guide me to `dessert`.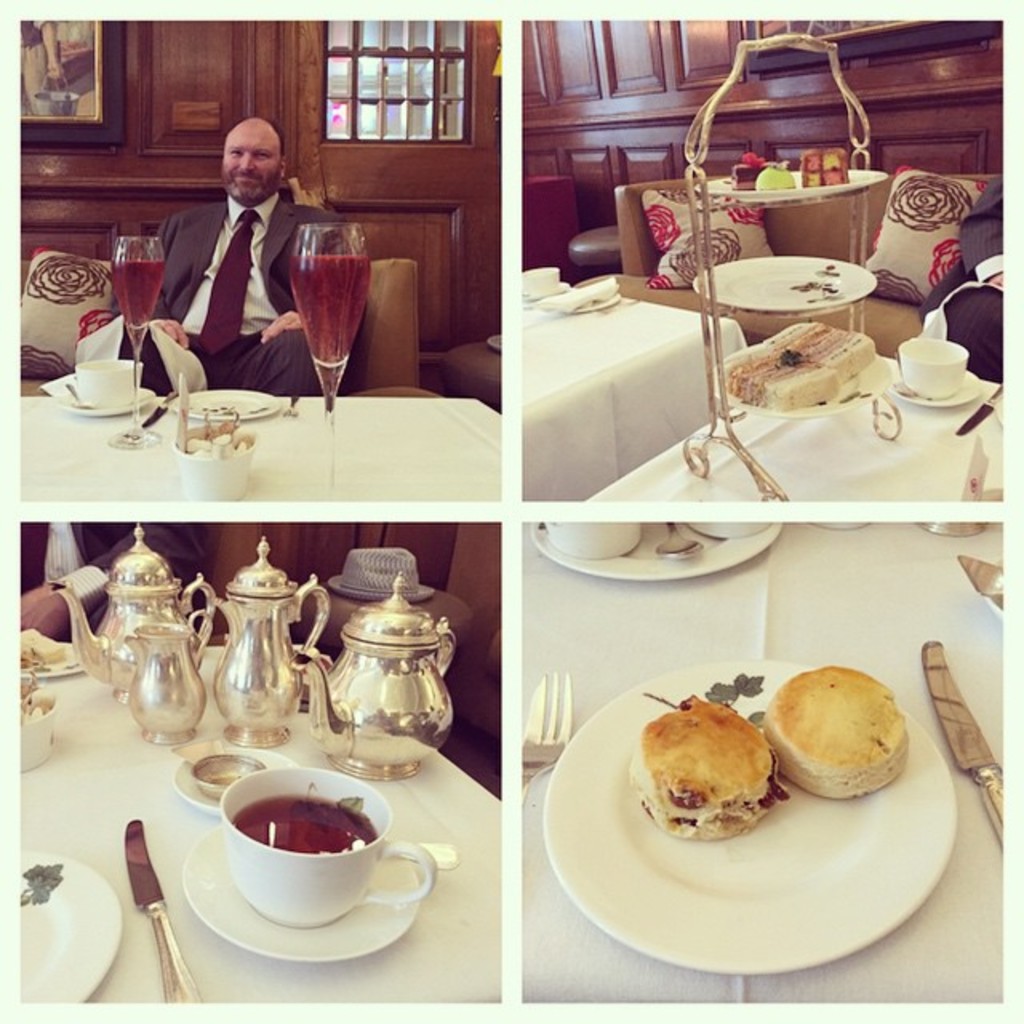
Guidance: (710, 315, 877, 410).
